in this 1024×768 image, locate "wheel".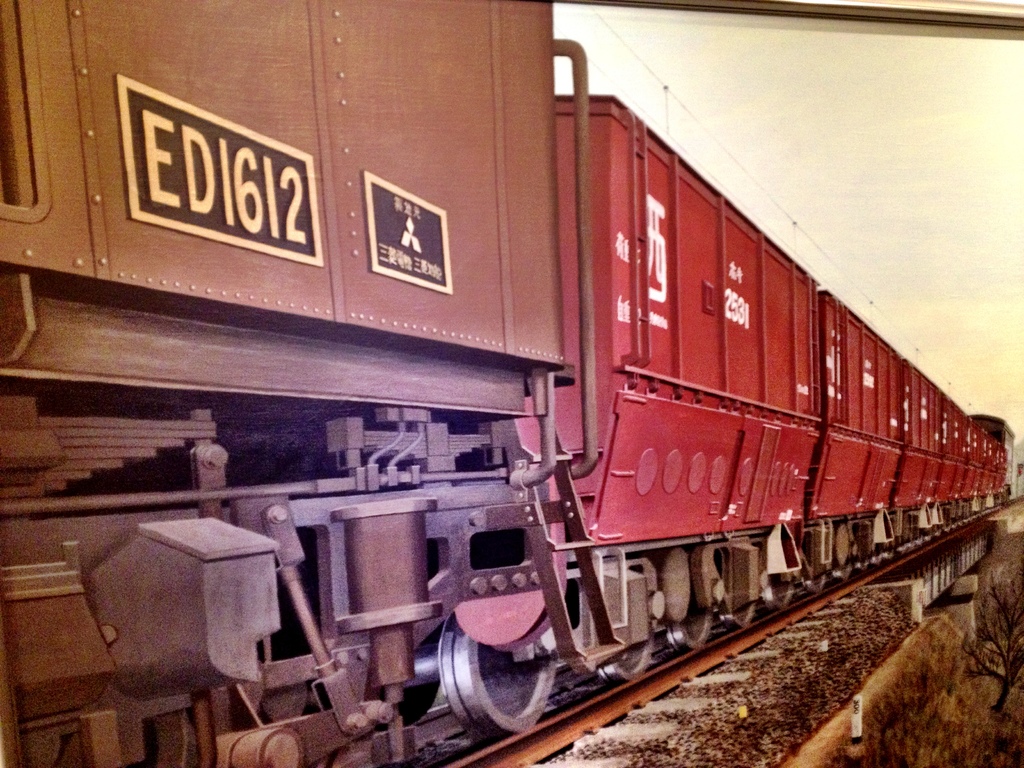
Bounding box: 428, 598, 567, 738.
